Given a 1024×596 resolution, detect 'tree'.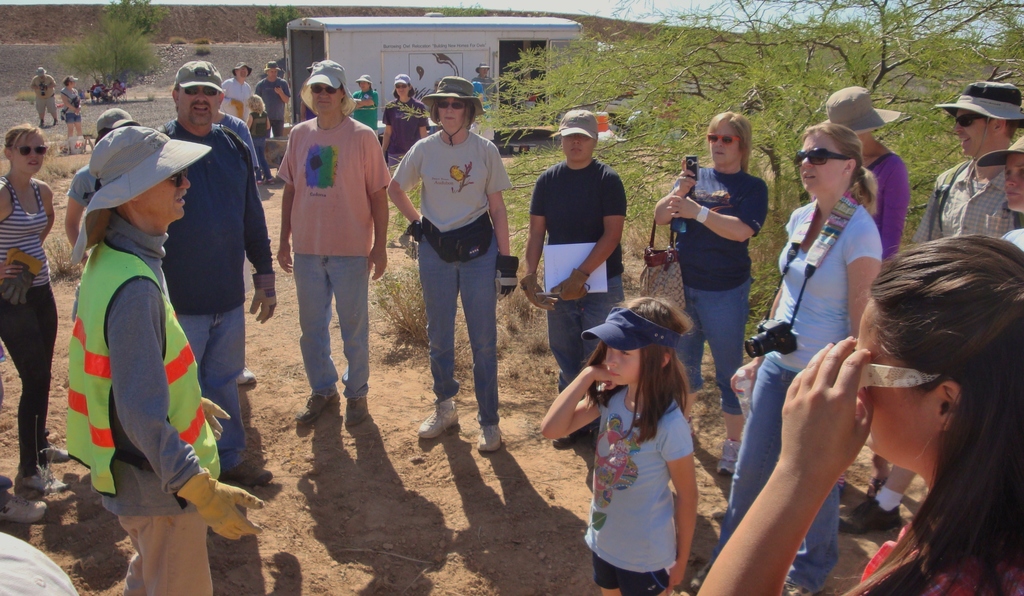
pyautogui.locateOnScreen(62, 7, 145, 81).
